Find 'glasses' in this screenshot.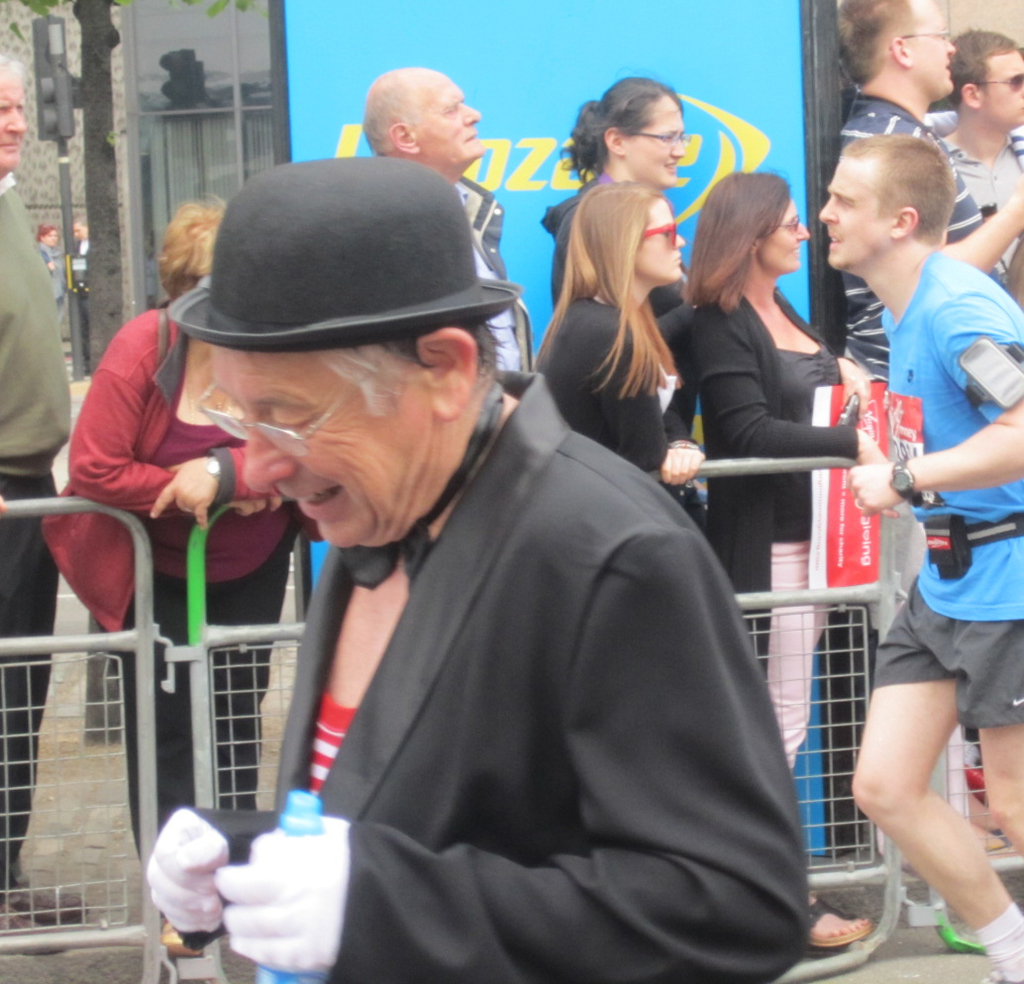
The bounding box for 'glasses' is rect(893, 26, 955, 45).
